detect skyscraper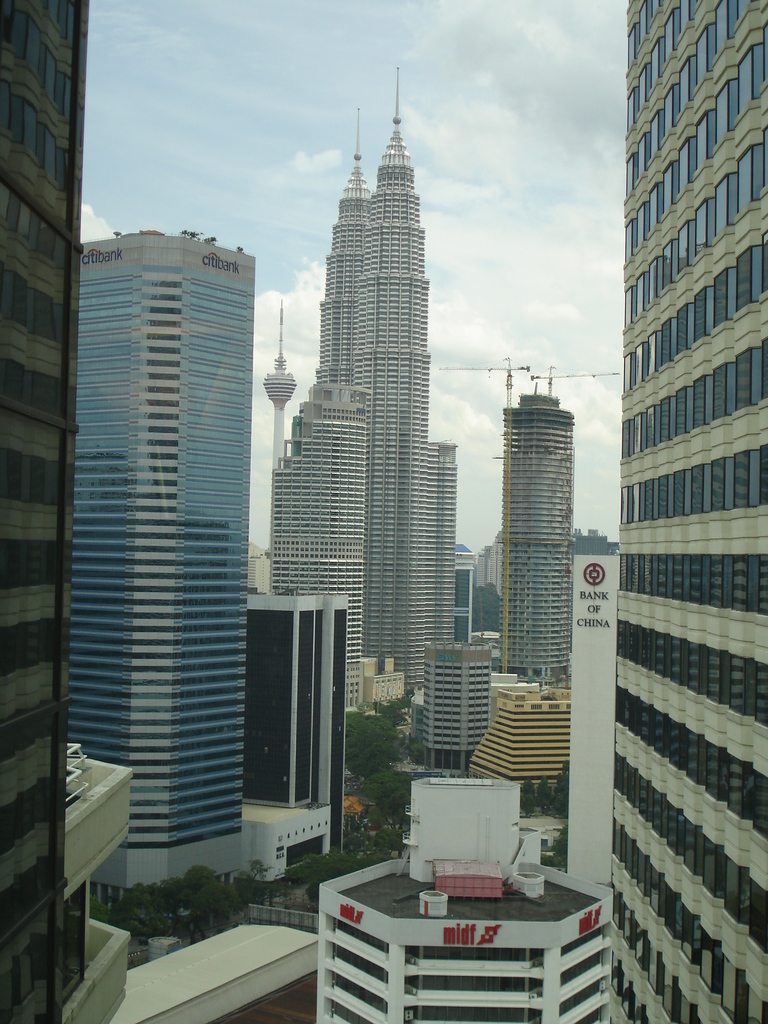
crop(310, 760, 620, 1023)
